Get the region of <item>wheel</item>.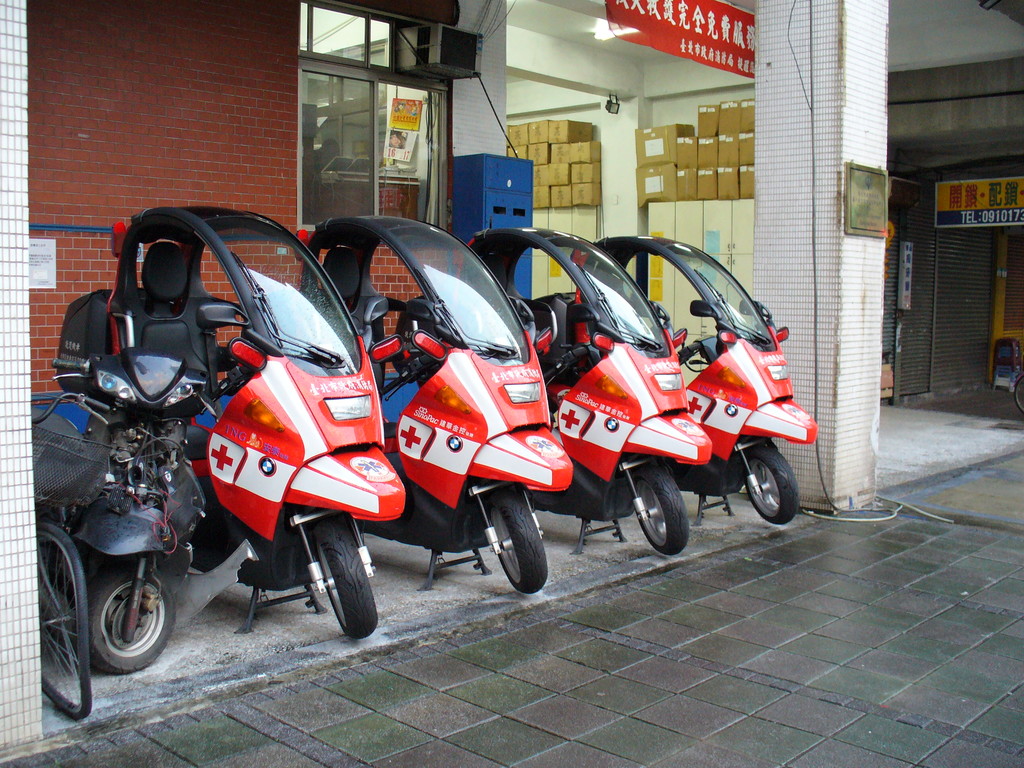
Rect(1013, 376, 1023, 413).
